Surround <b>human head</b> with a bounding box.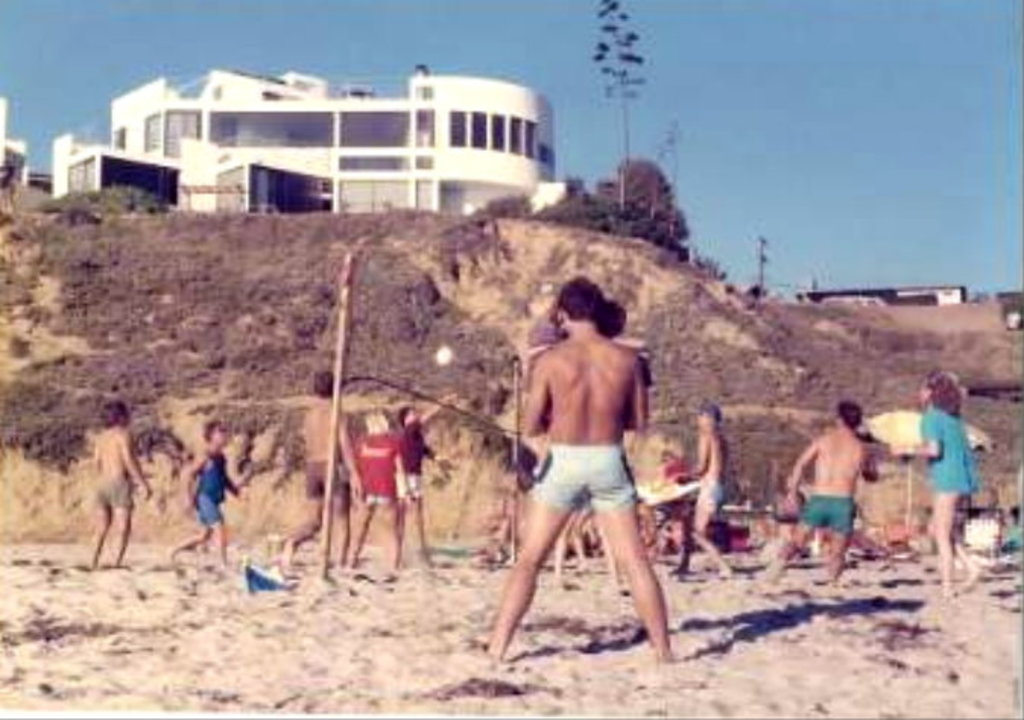
[202, 415, 228, 442].
